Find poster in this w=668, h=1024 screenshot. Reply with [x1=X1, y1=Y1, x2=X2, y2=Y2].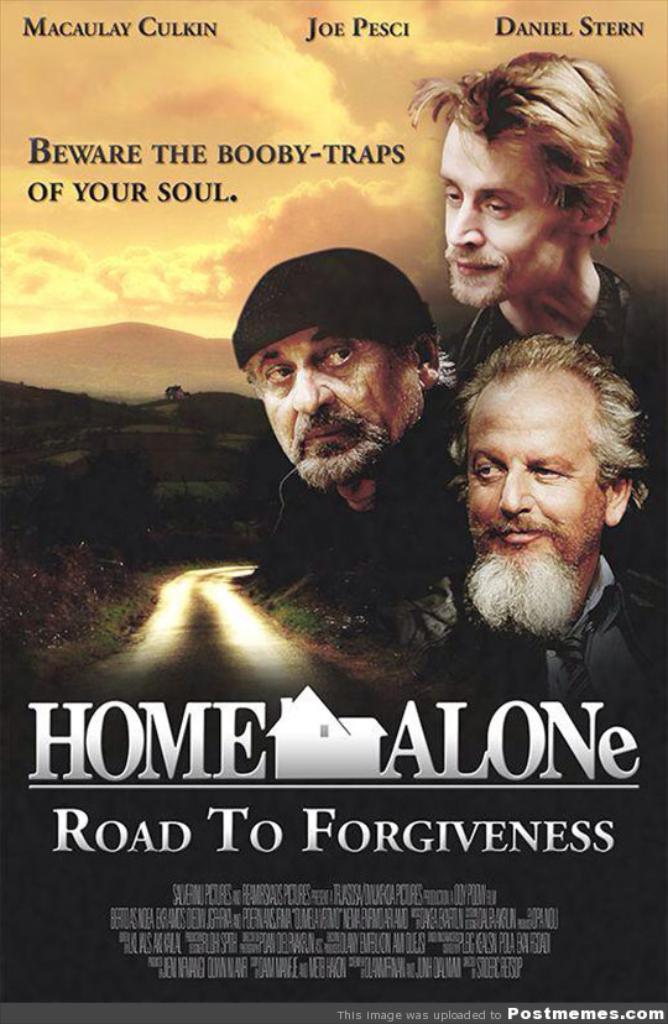
[x1=0, y1=0, x2=667, y2=1023].
